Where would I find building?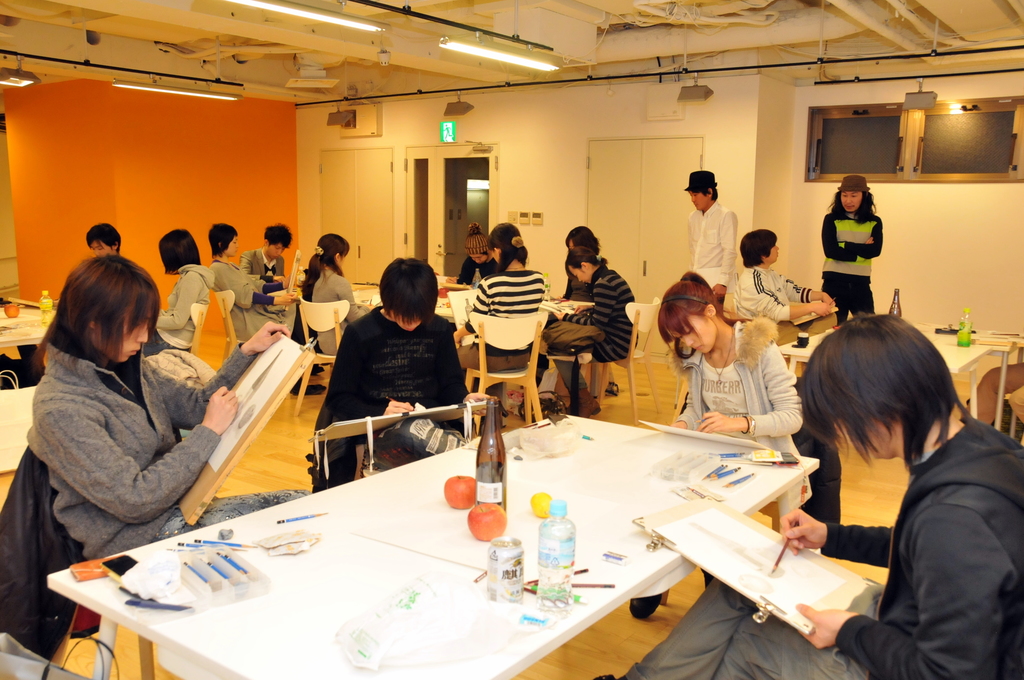
At (left=0, top=4, right=1023, bottom=677).
